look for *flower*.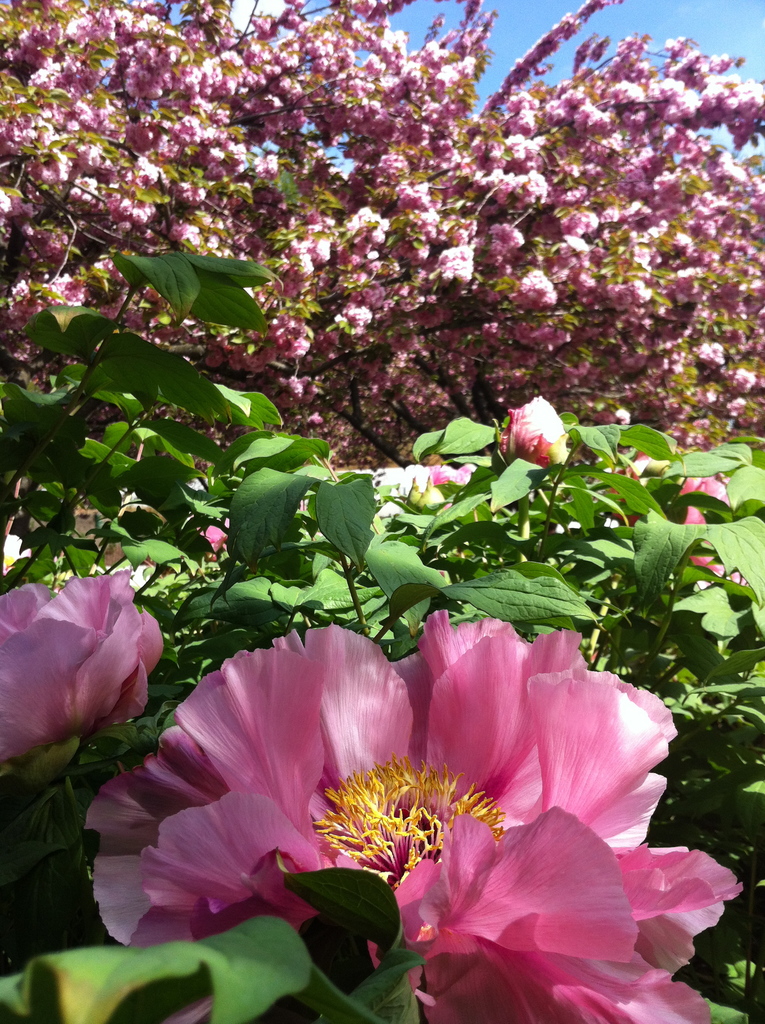
Found: [611, 442, 658, 517].
